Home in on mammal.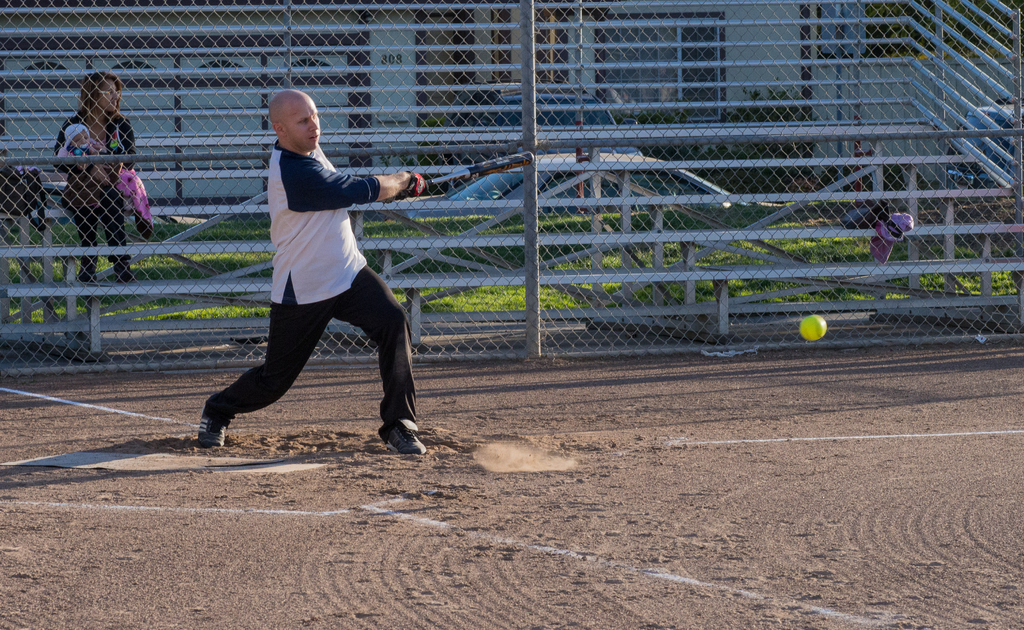
Homed in at {"x1": 61, "y1": 125, "x2": 132, "y2": 204}.
